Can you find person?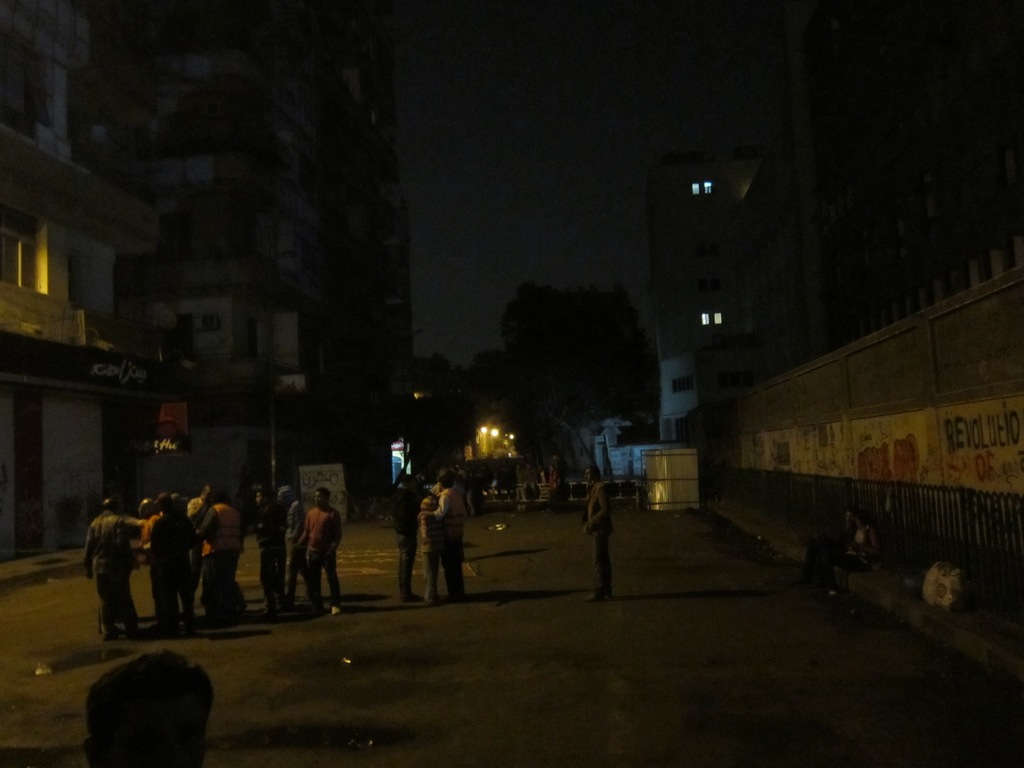
Yes, bounding box: region(387, 467, 428, 603).
